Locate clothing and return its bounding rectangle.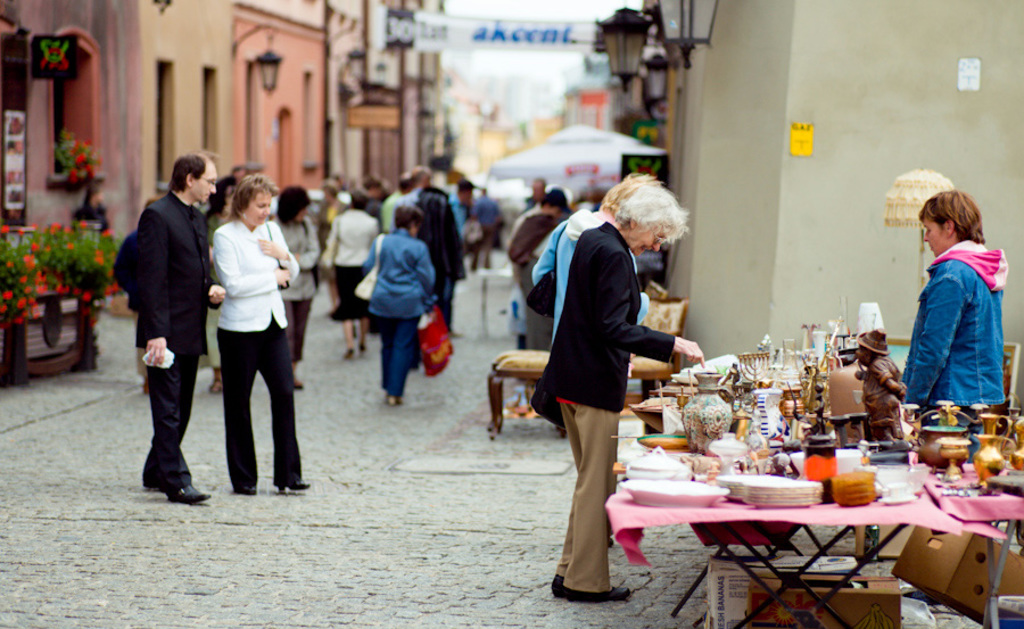
(x1=504, y1=214, x2=555, y2=350).
